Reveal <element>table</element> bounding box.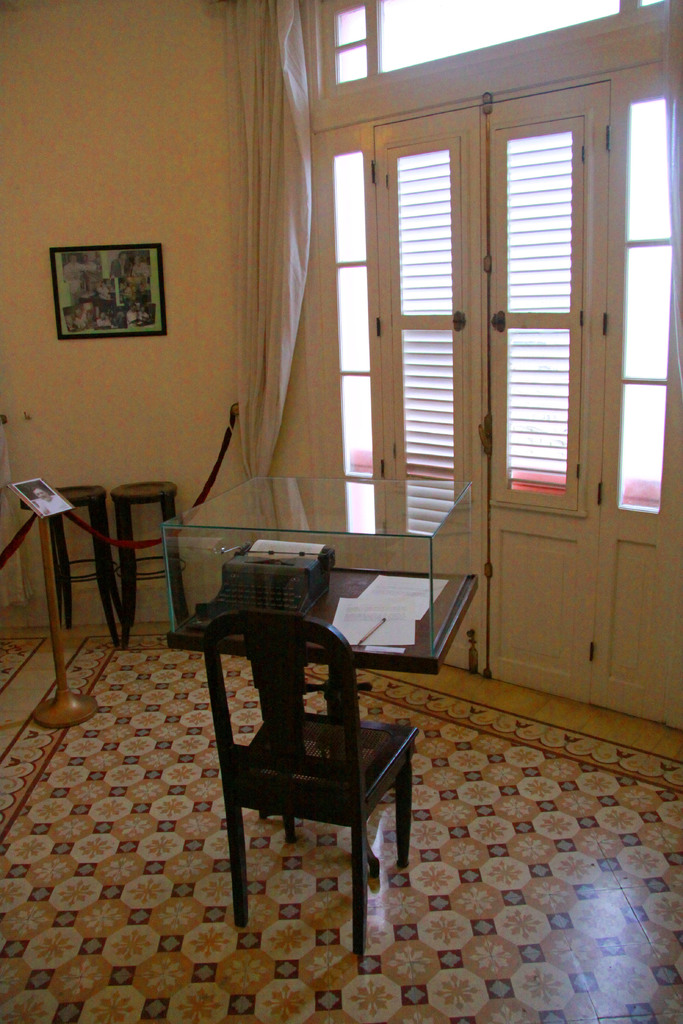
Revealed: locate(168, 561, 485, 725).
